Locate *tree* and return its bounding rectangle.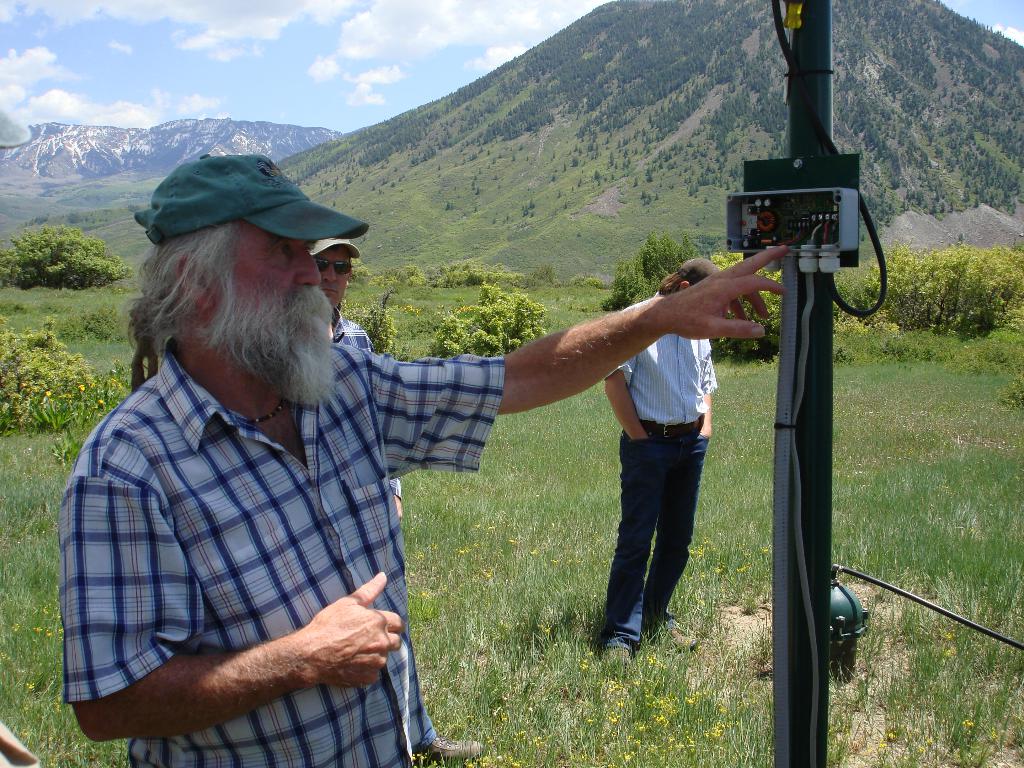
{"x1": 593, "y1": 233, "x2": 703, "y2": 308}.
